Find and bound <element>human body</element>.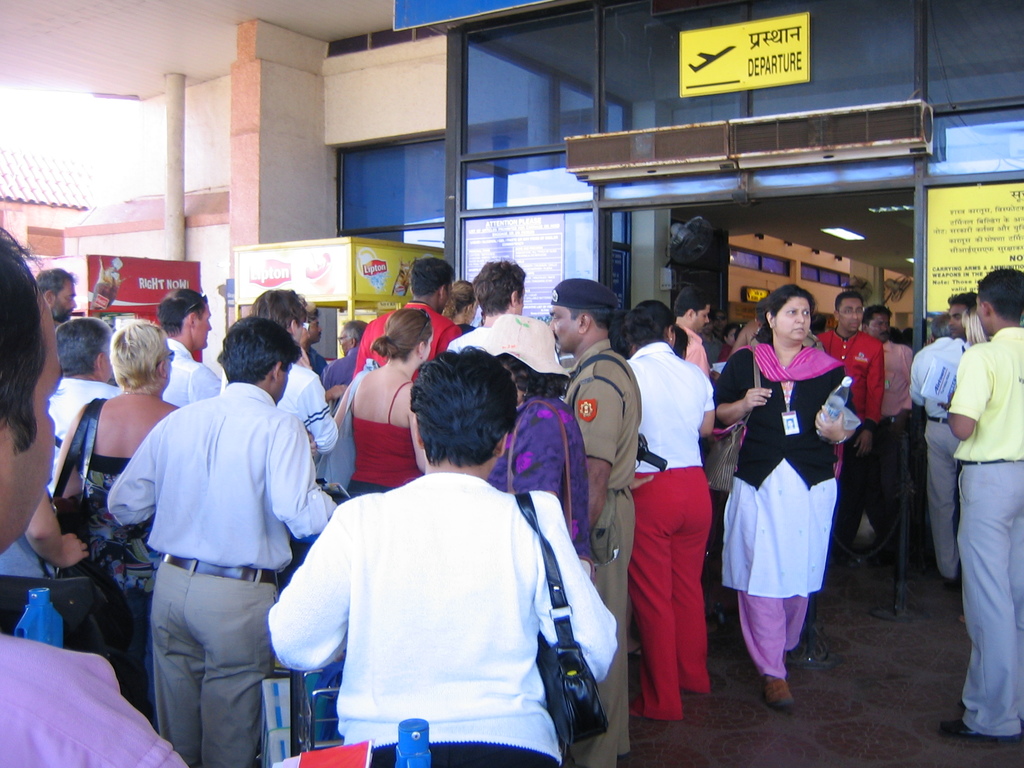
Bound: bbox=[47, 306, 120, 511].
